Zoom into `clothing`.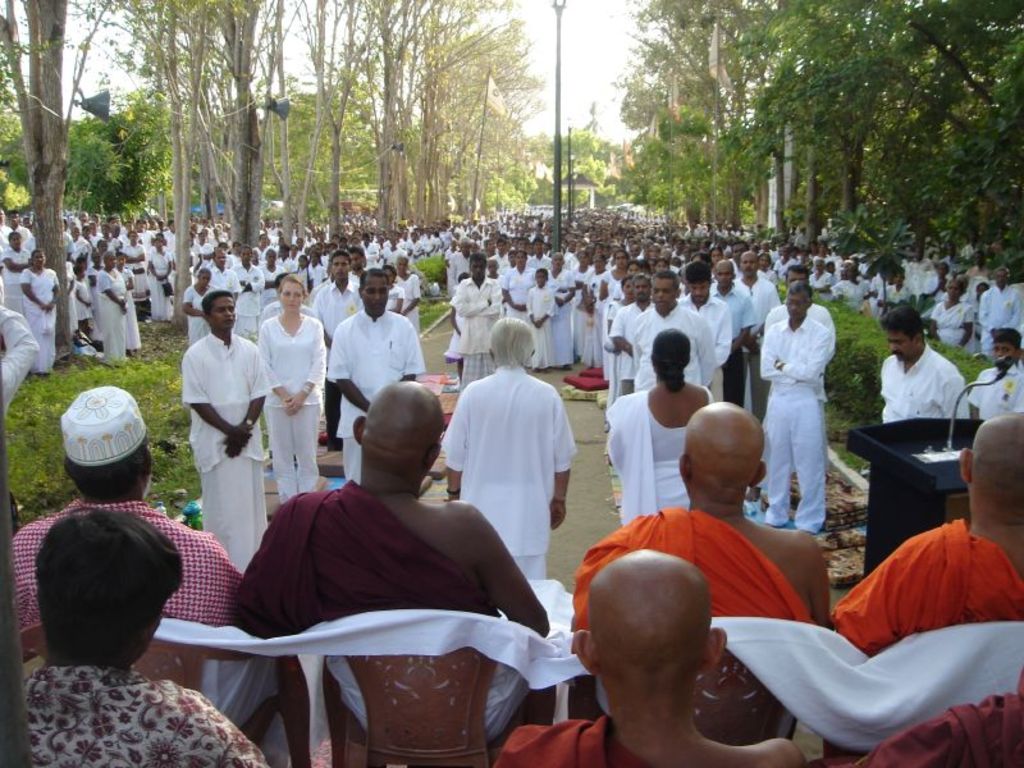
Zoom target: crop(26, 271, 63, 372).
